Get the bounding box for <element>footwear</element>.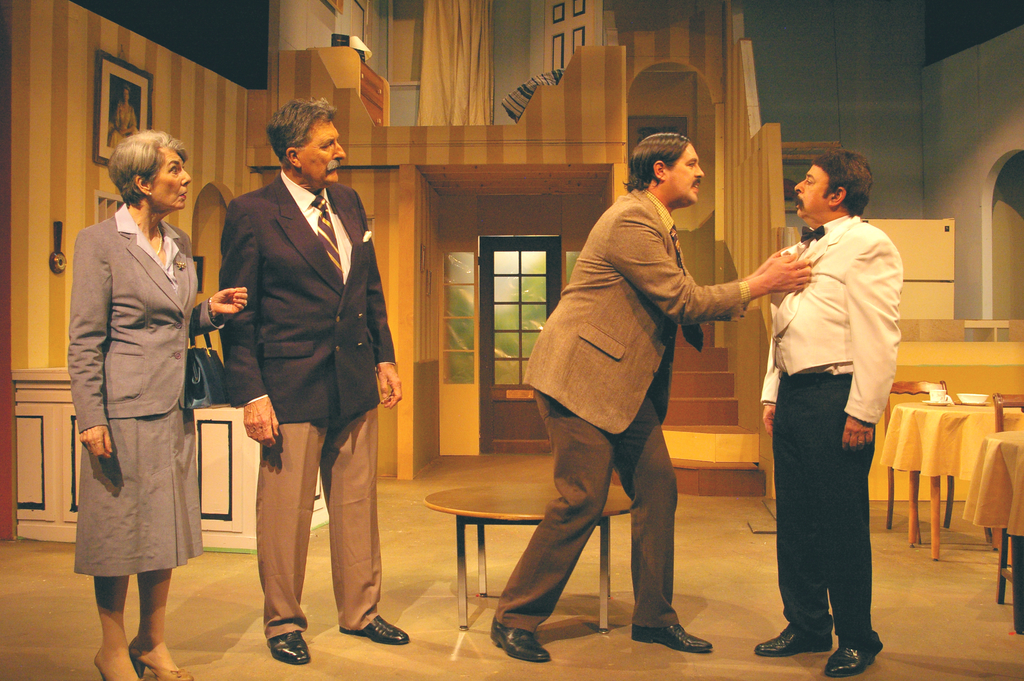
628/621/717/653.
